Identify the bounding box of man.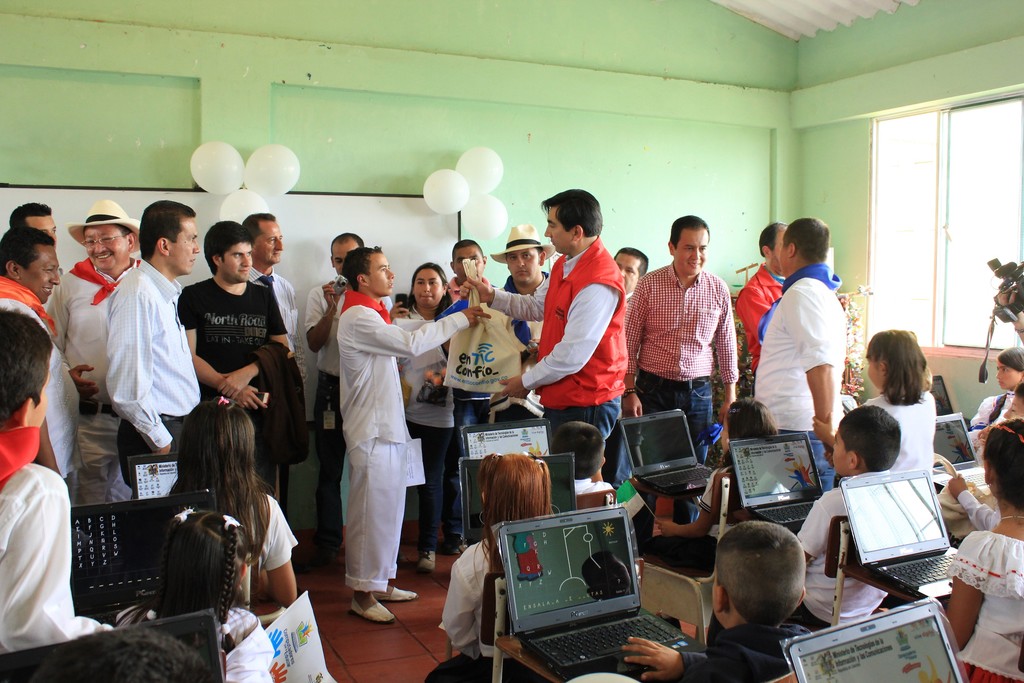
0/308/106/665.
